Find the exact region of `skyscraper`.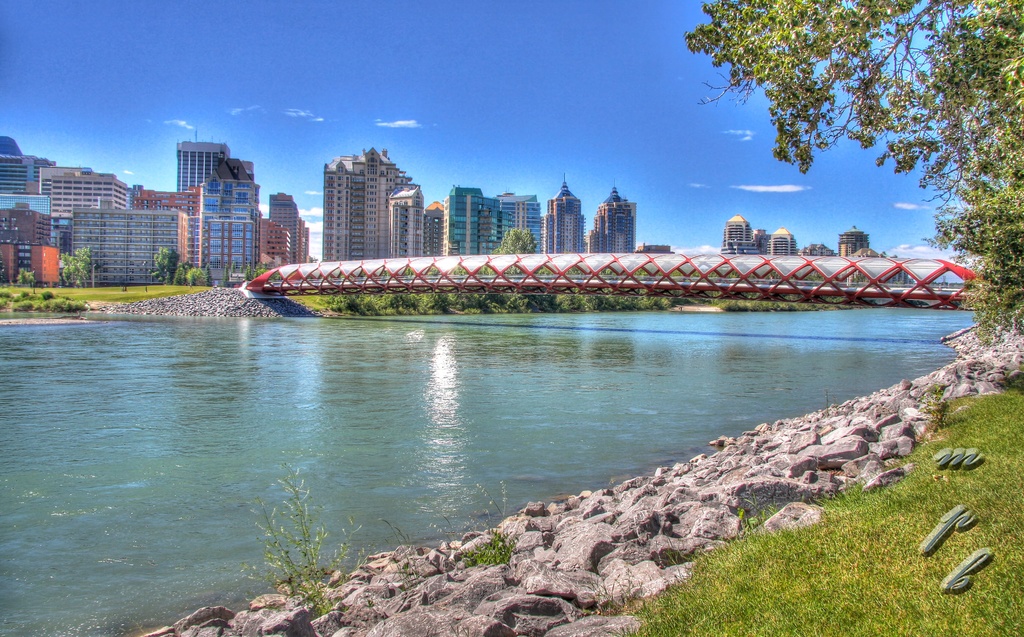
Exact region: l=308, t=142, r=431, b=247.
